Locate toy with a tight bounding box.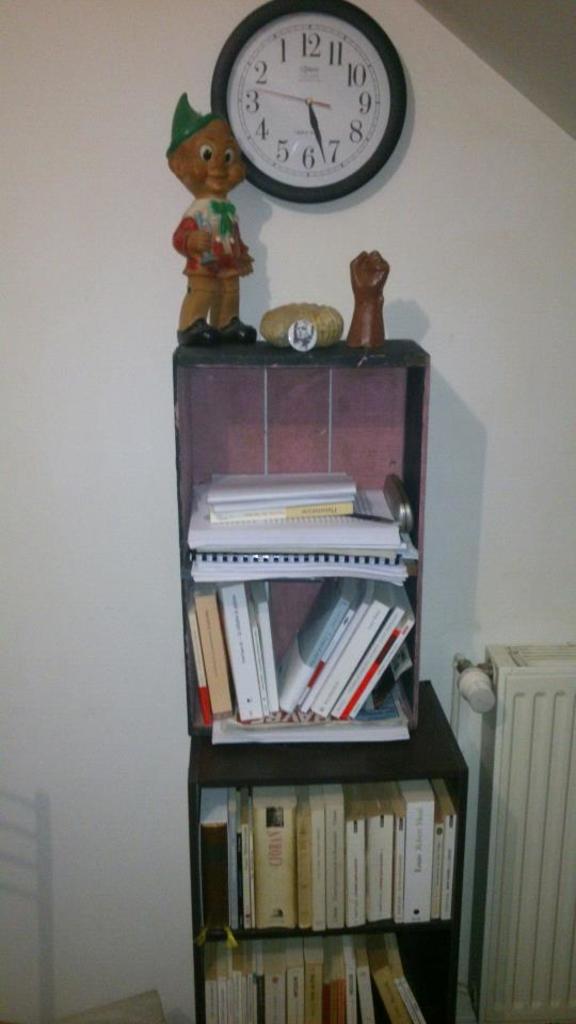
bbox(349, 252, 390, 348).
